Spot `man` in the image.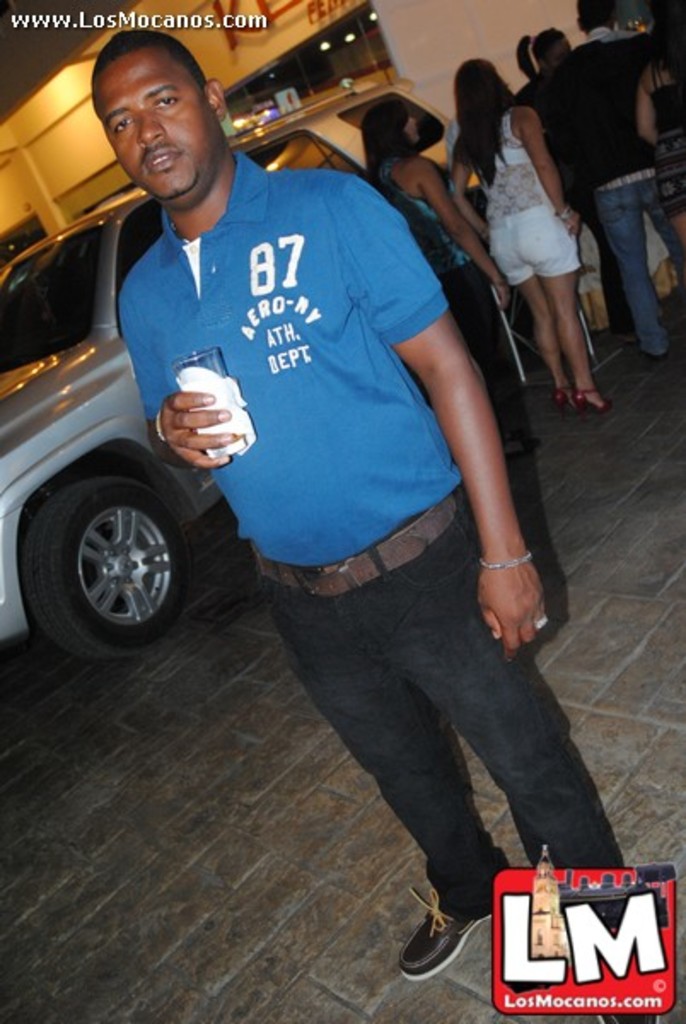
`man` found at 72, 39, 626, 968.
